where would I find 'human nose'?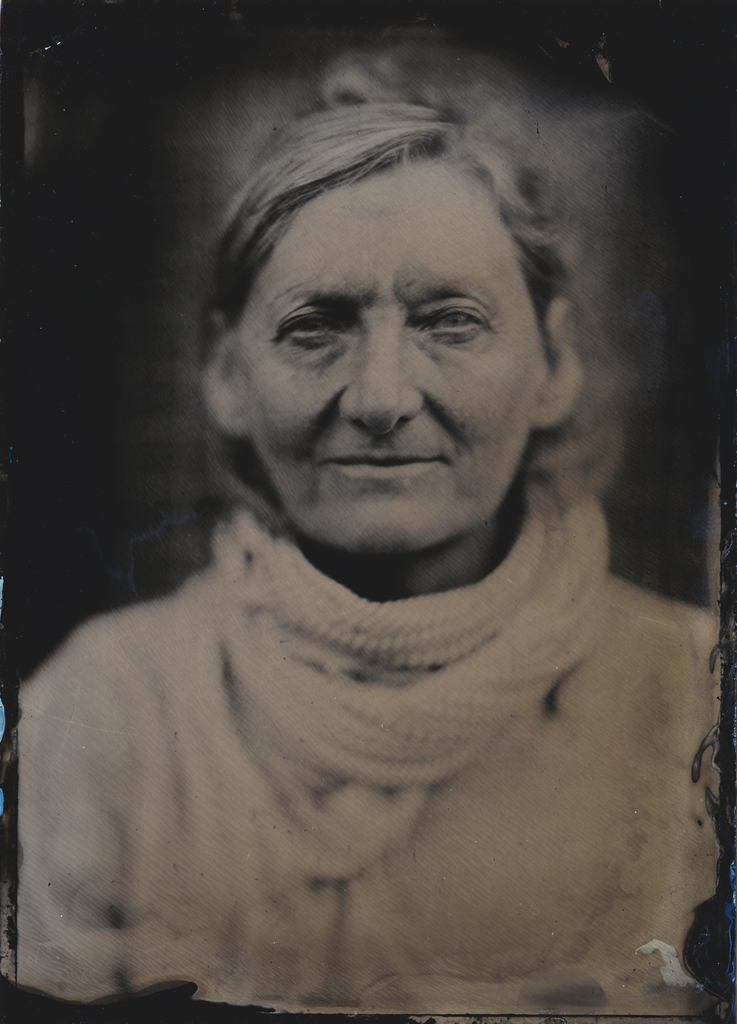
At select_region(337, 317, 431, 442).
